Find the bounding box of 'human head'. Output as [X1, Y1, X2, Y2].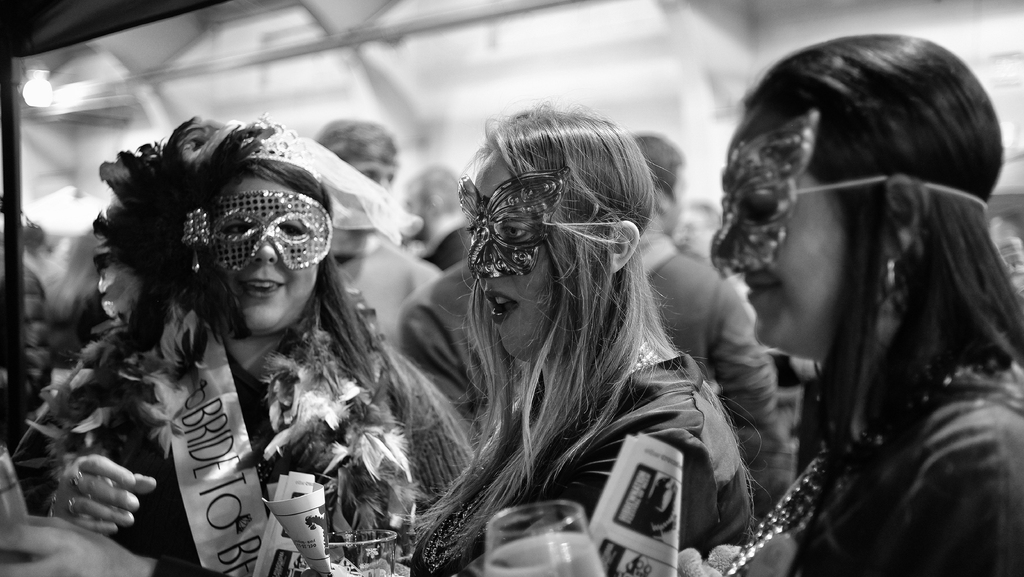
[709, 31, 1006, 363].
